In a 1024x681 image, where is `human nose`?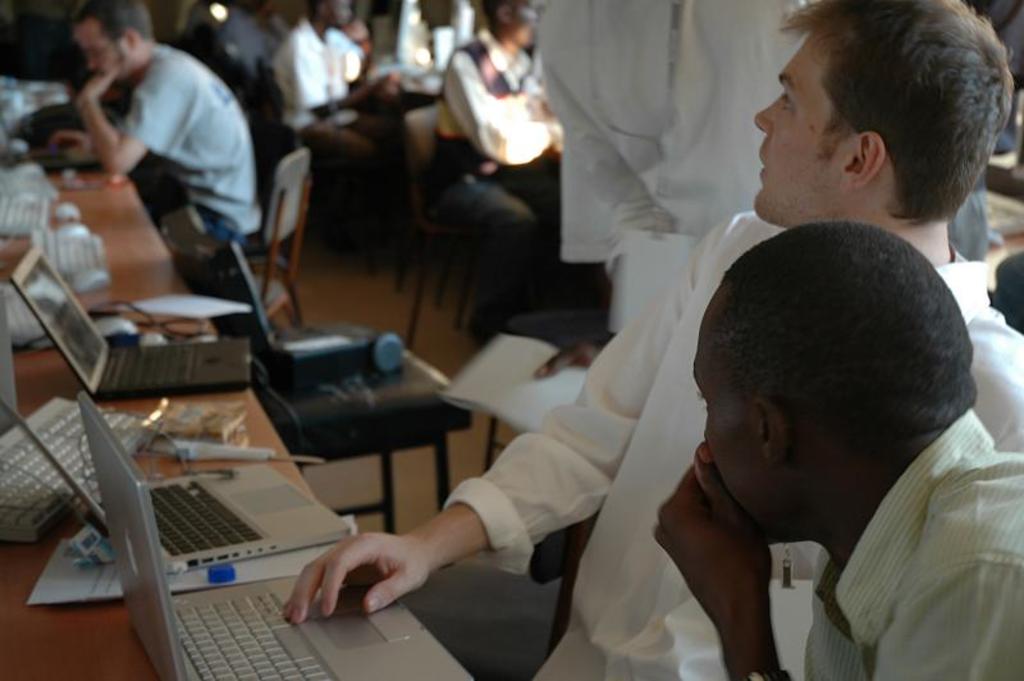
<box>751,95,781,138</box>.
